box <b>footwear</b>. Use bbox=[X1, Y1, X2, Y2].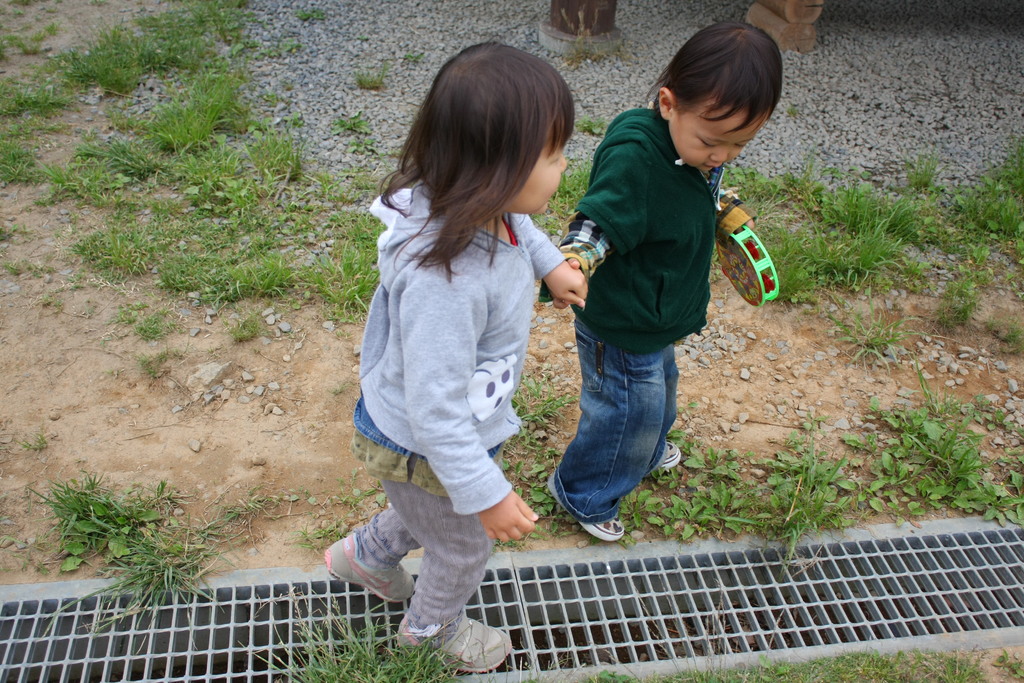
bbox=[389, 591, 482, 659].
